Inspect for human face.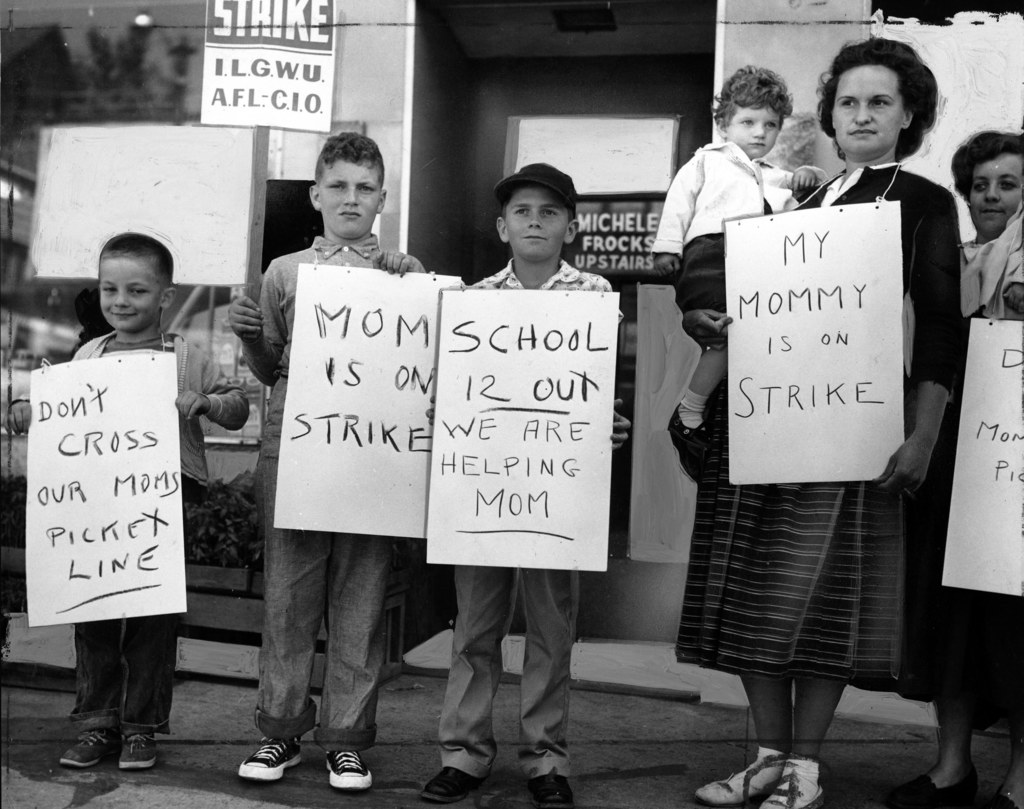
Inspection: (left=831, top=64, right=904, bottom=155).
